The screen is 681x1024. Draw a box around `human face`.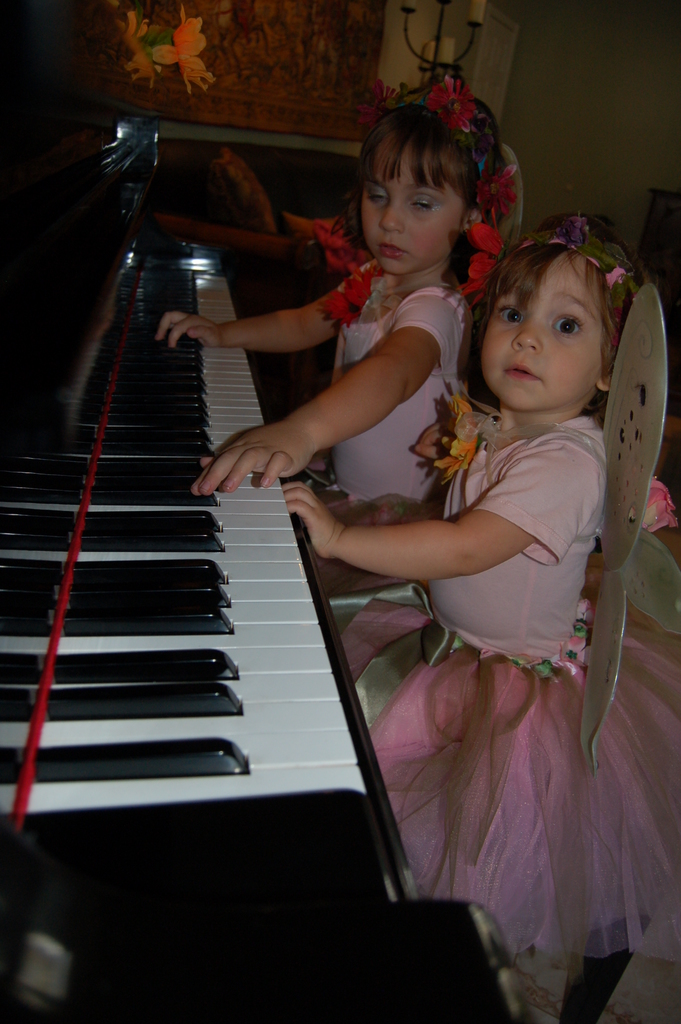
box(478, 258, 606, 406).
